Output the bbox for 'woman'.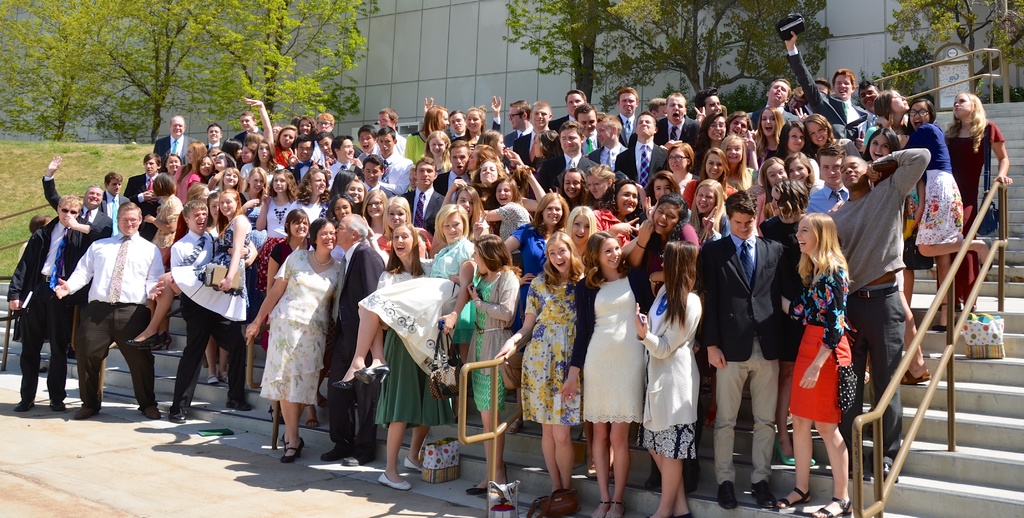
243/218/351/466.
